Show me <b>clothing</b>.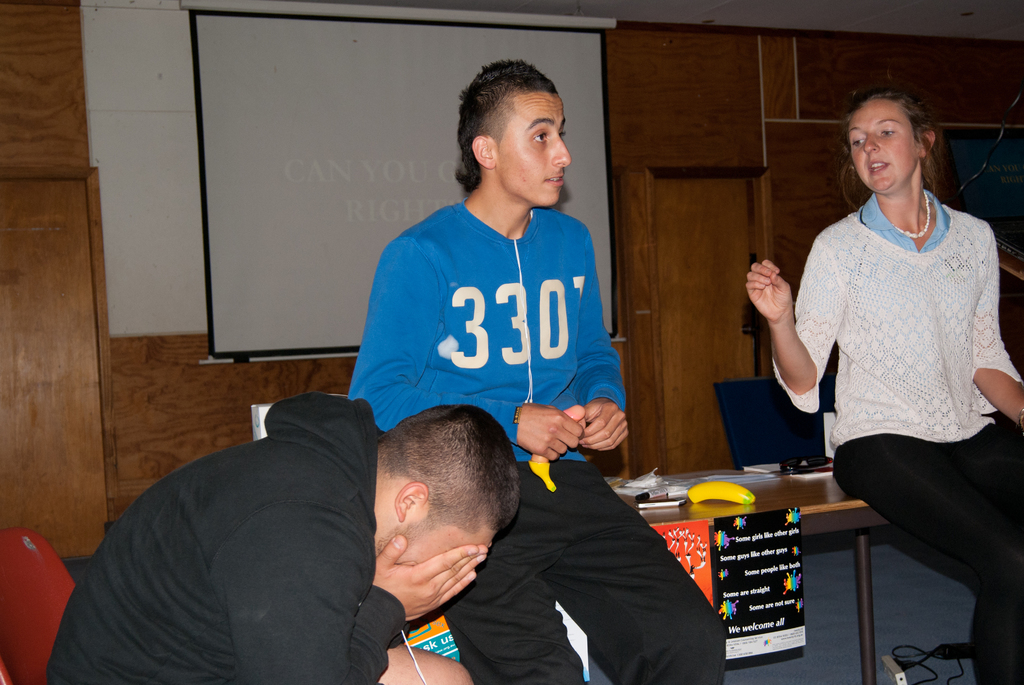
<b>clothing</b> is here: (x1=787, y1=159, x2=998, y2=675).
